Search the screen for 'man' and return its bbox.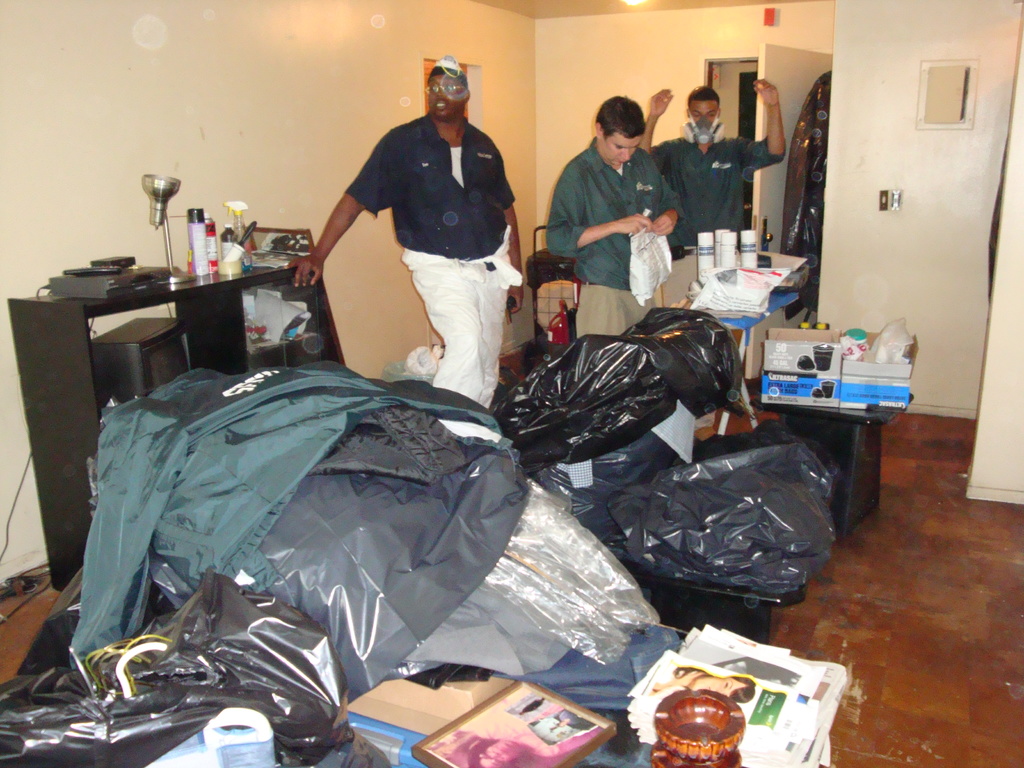
Found: region(543, 92, 684, 340).
